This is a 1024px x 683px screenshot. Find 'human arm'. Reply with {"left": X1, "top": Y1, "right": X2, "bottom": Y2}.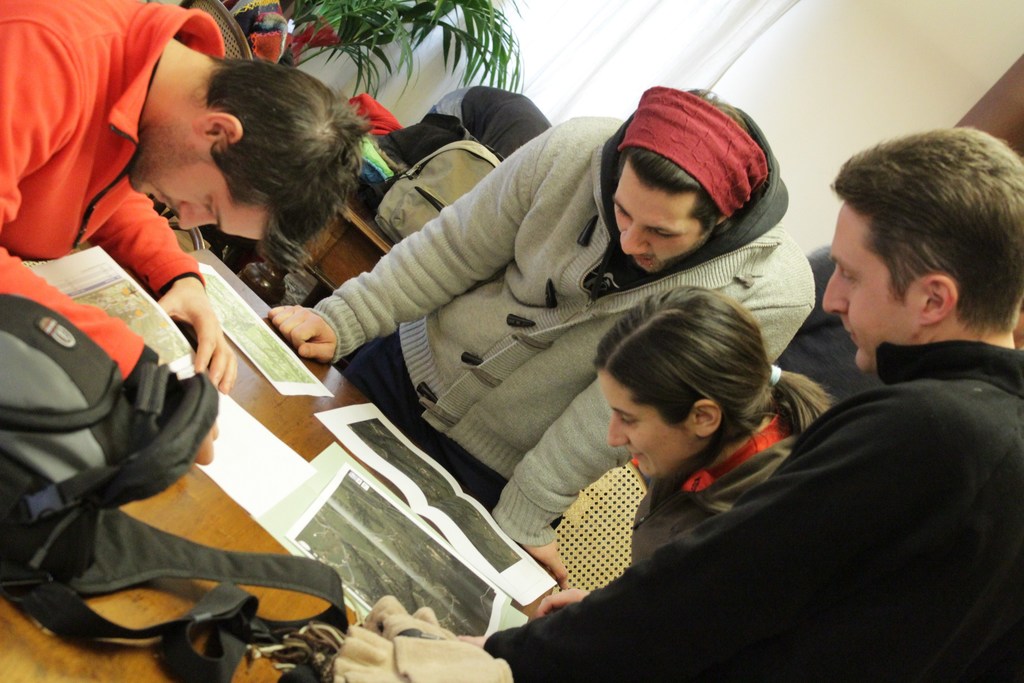
{"left": 270, "top": 135, "right": 549, "bottom": 358}.
